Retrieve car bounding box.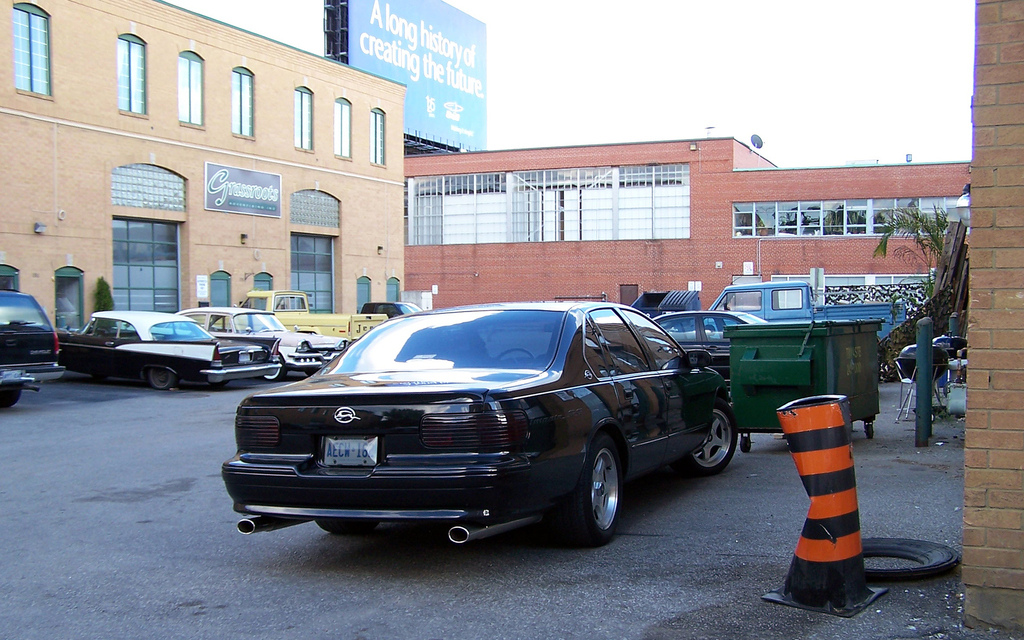
Bounding box: [186, 304, 339, 396].
